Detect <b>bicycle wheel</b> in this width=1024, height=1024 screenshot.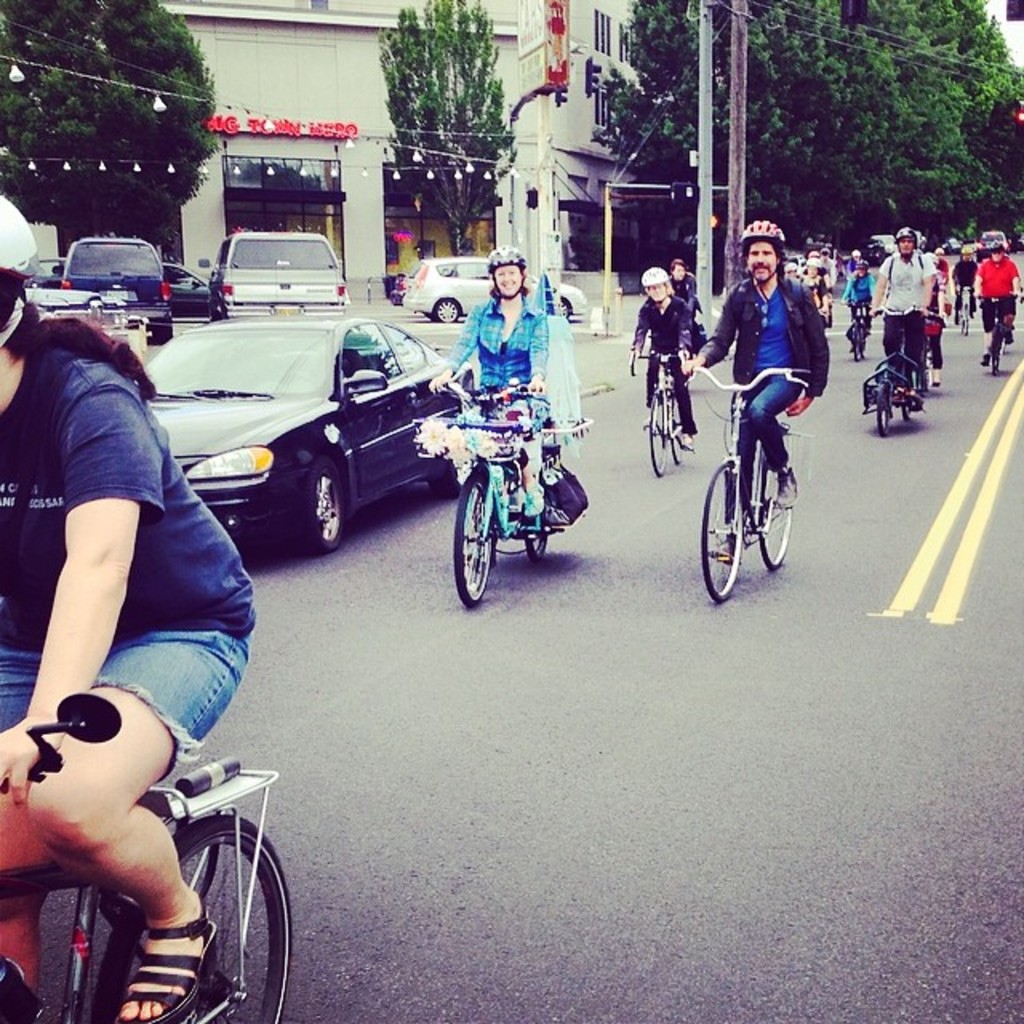
Detection: x1=443 y1=461 x2=496 y2=606.
